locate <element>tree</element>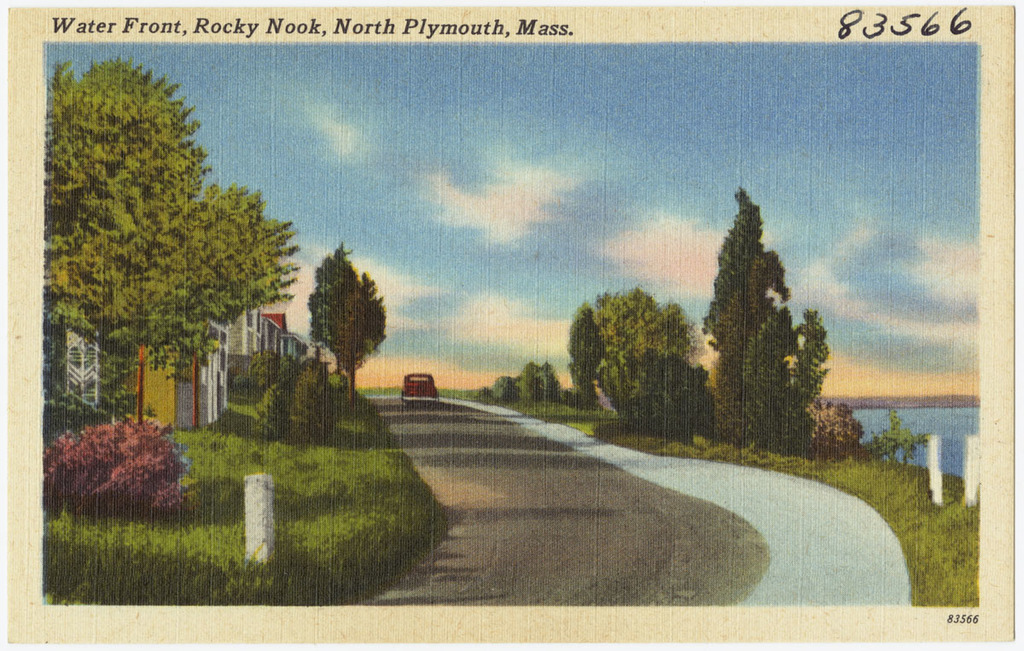
{"x1": 567, "y1": 304, "x2": 599, "y2": 407}
